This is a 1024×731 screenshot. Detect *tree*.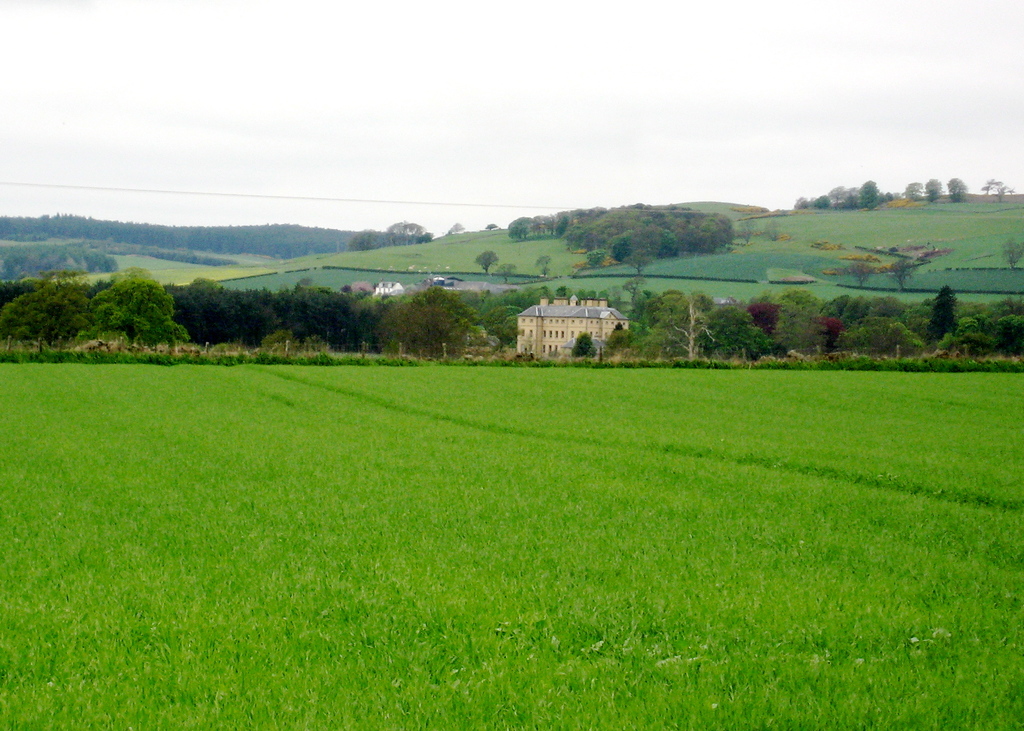
crop(874, 193, 897, 207).
